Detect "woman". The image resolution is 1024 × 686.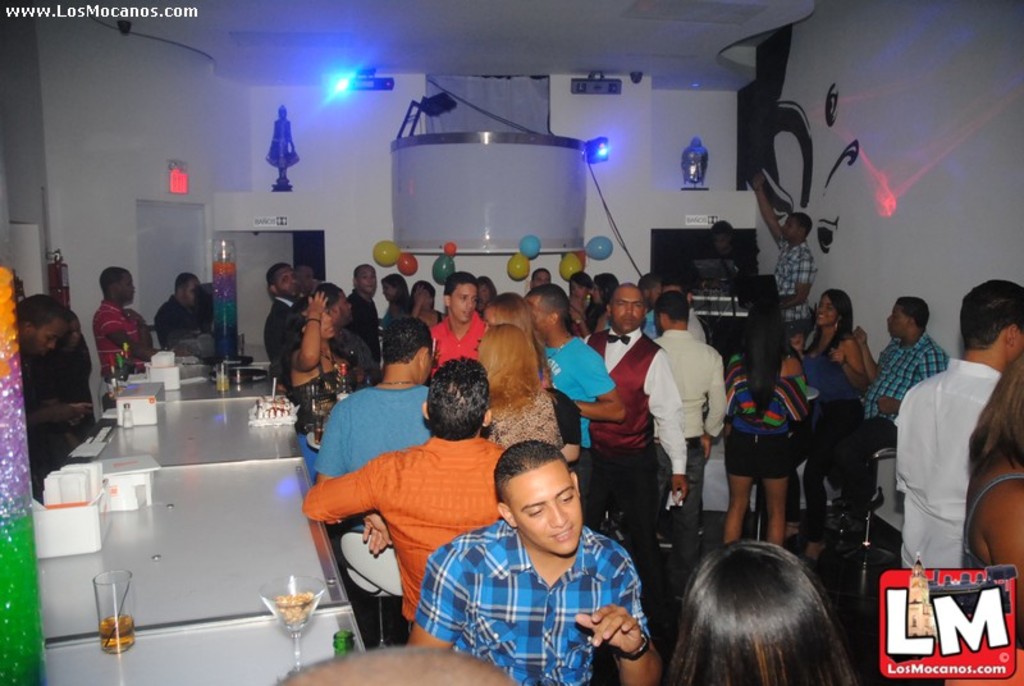
<box>412,275,452,334</box>.
